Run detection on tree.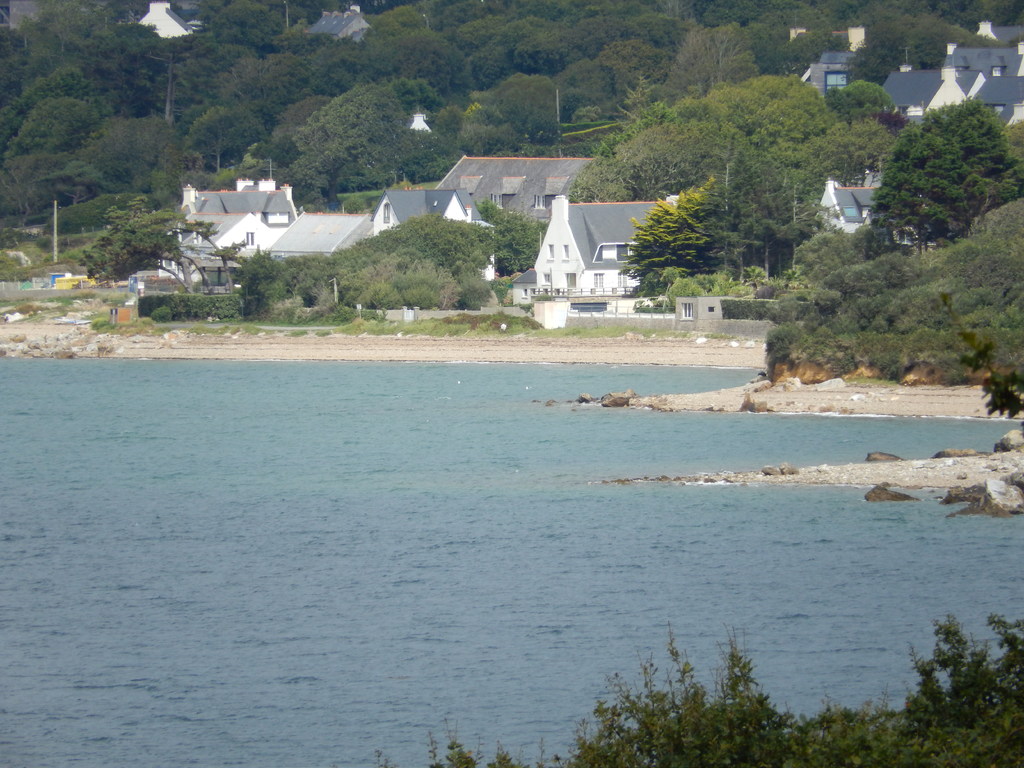
Result: [369,31,468,114].
